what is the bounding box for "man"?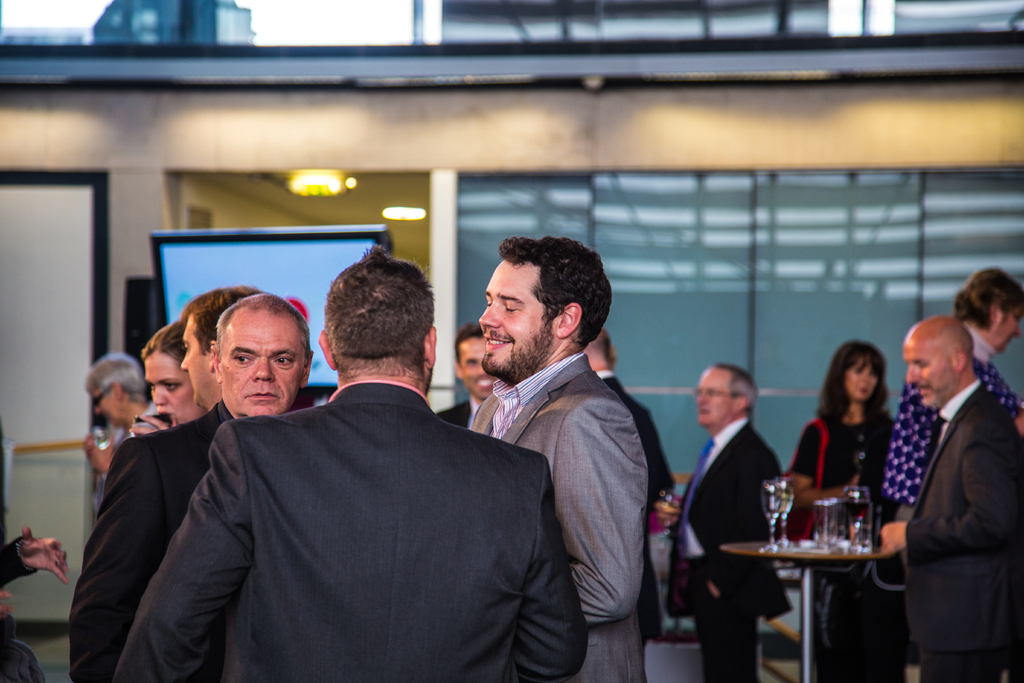
box(71, 294, 327, 682).
